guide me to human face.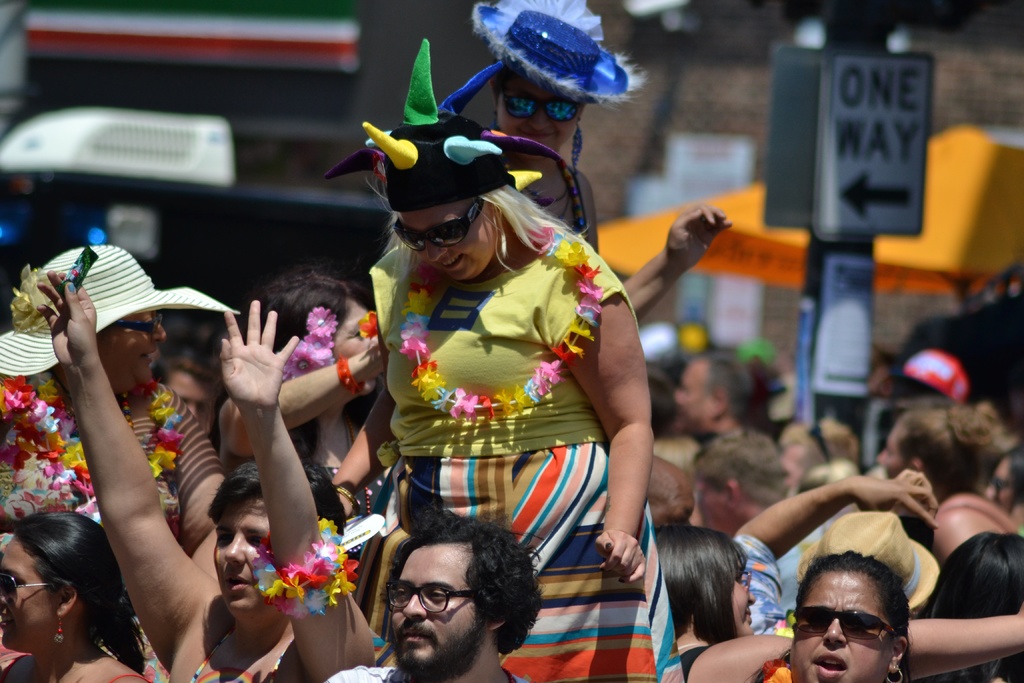
Guidance: rect(399, 194, 495, 274).
